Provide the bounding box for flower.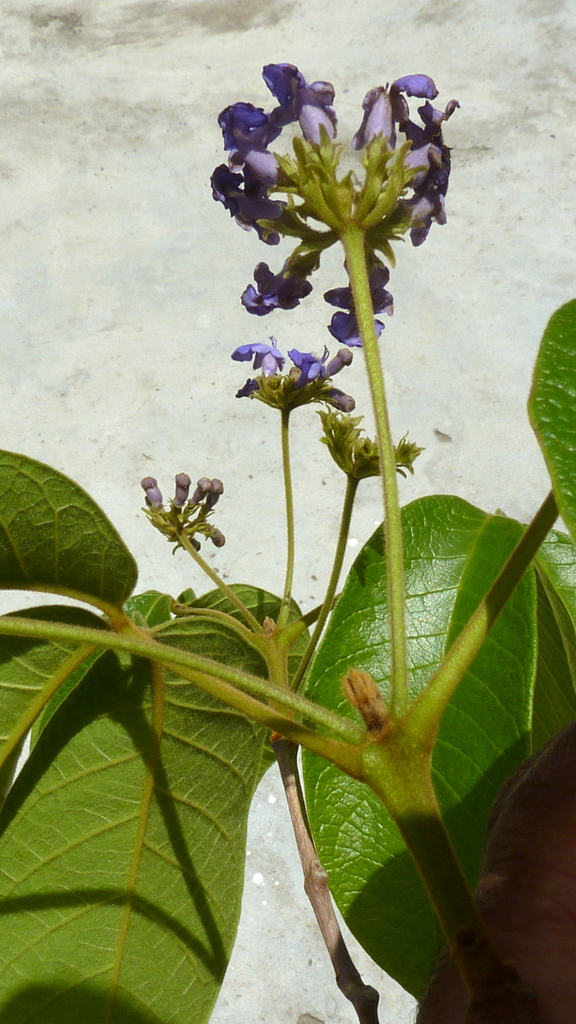
rect(219, 102, 285, 161).
